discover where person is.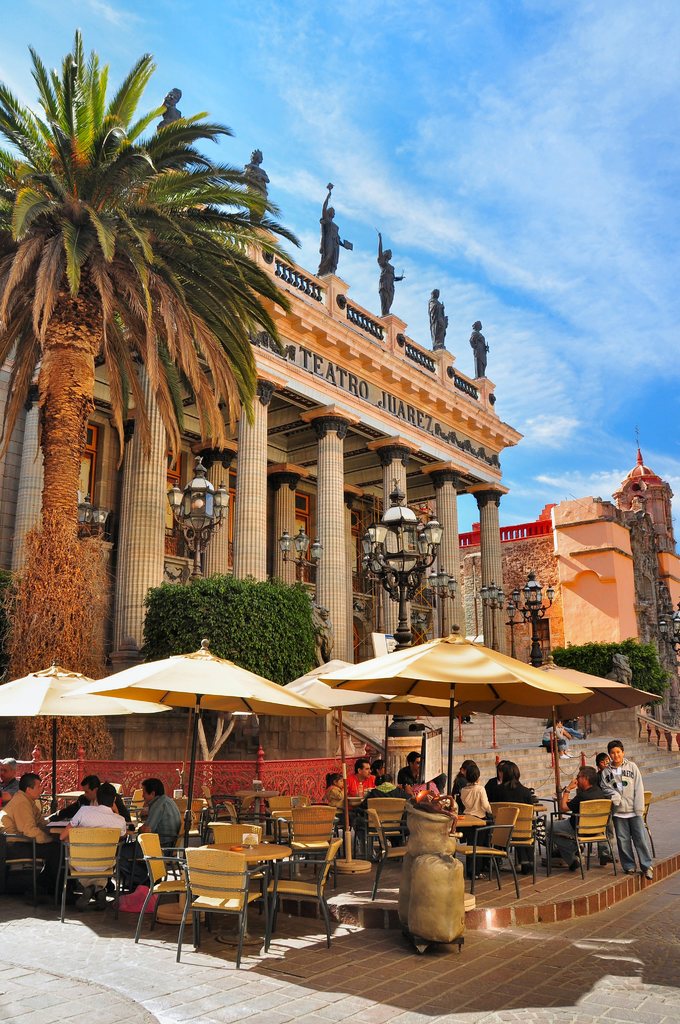
Discovered at l=0, t=755, r=20, b=807.
